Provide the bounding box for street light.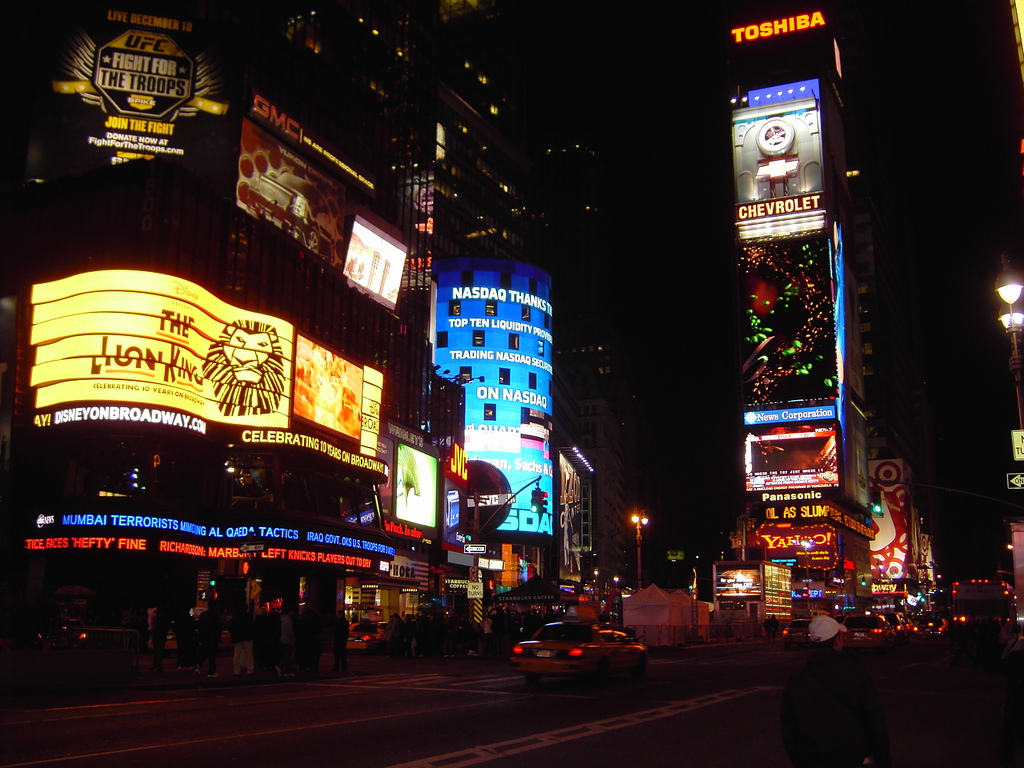
Rect(984, 260, 1023, 354).
